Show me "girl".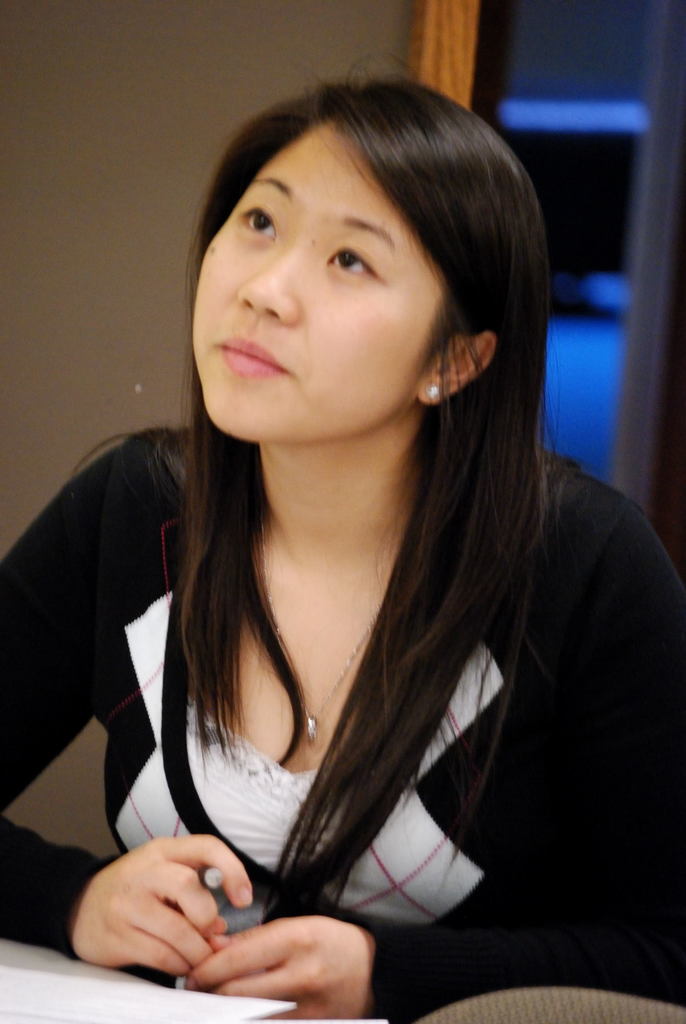
"girl" is here: region(0, 46, 685, 1023).
